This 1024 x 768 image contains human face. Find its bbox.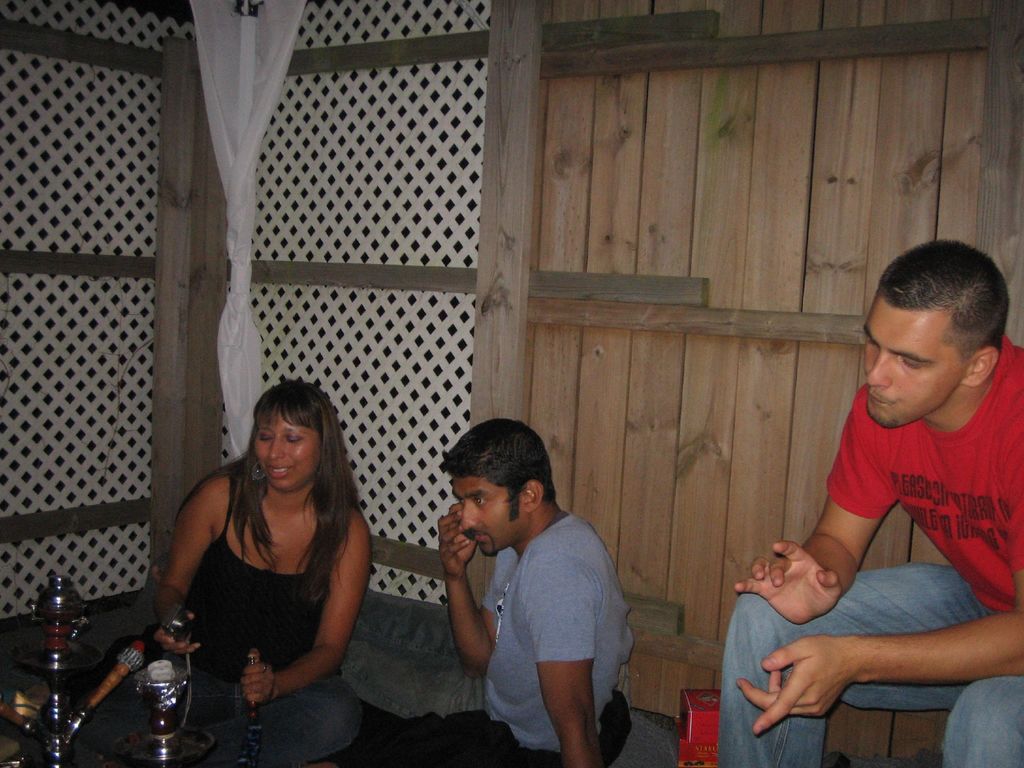
452 468 529 556.
